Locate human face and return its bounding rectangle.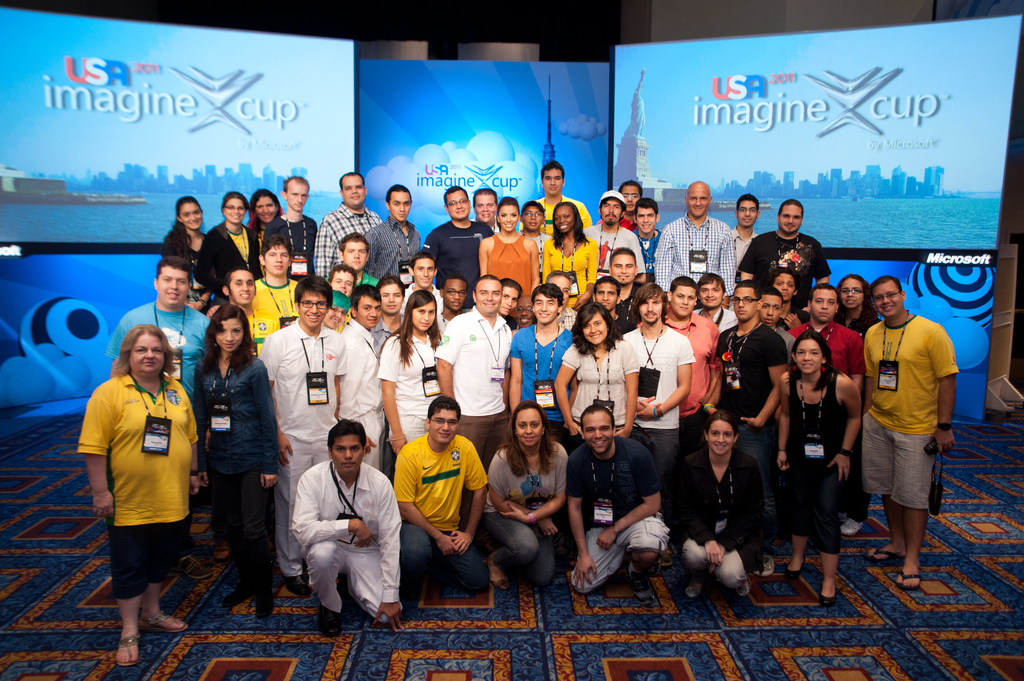
locate(475, 194, 497, 221).
